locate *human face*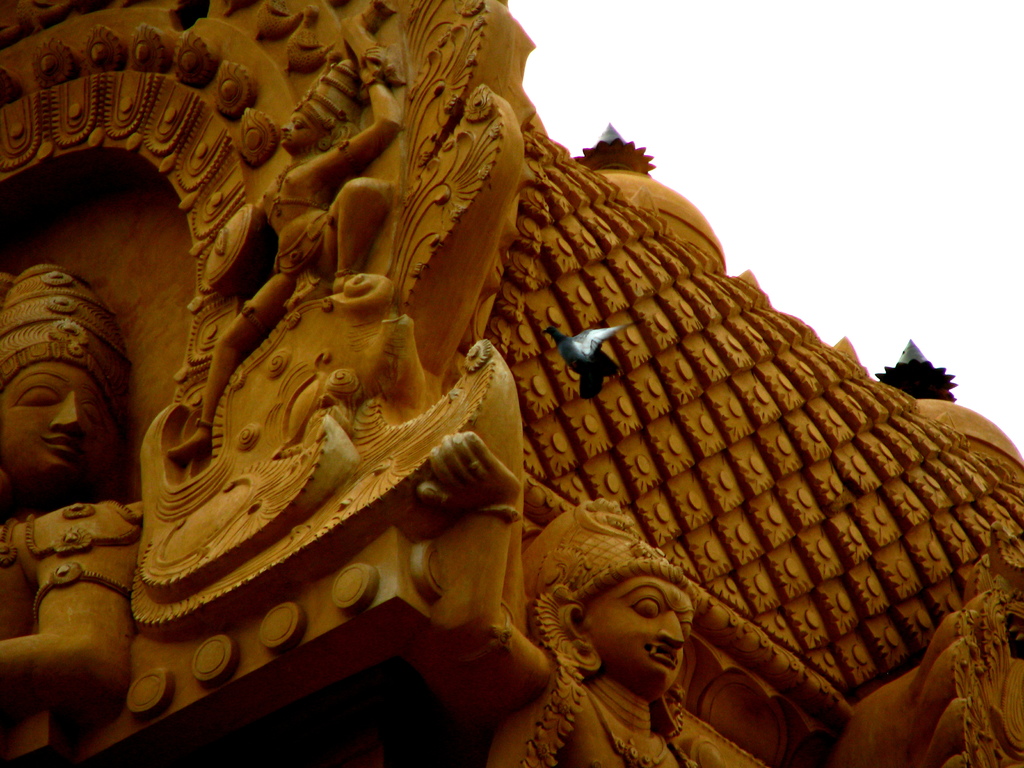
[left=586, top=575, right=694, bottom=694]
